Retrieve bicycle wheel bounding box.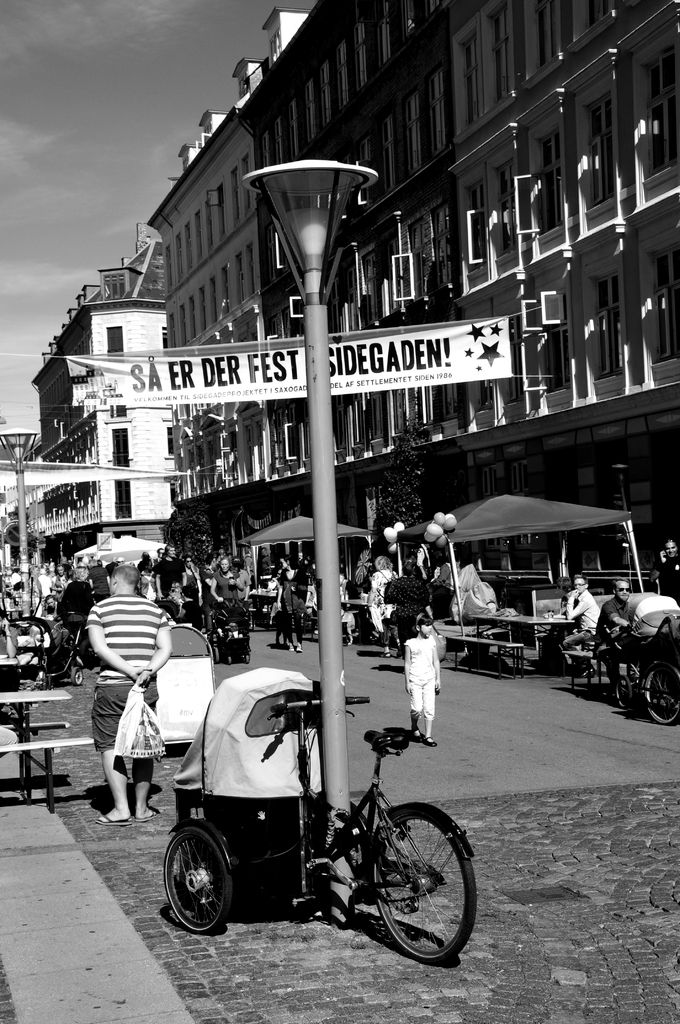
Bounding box: Rect(161, 815, 231, 942).
